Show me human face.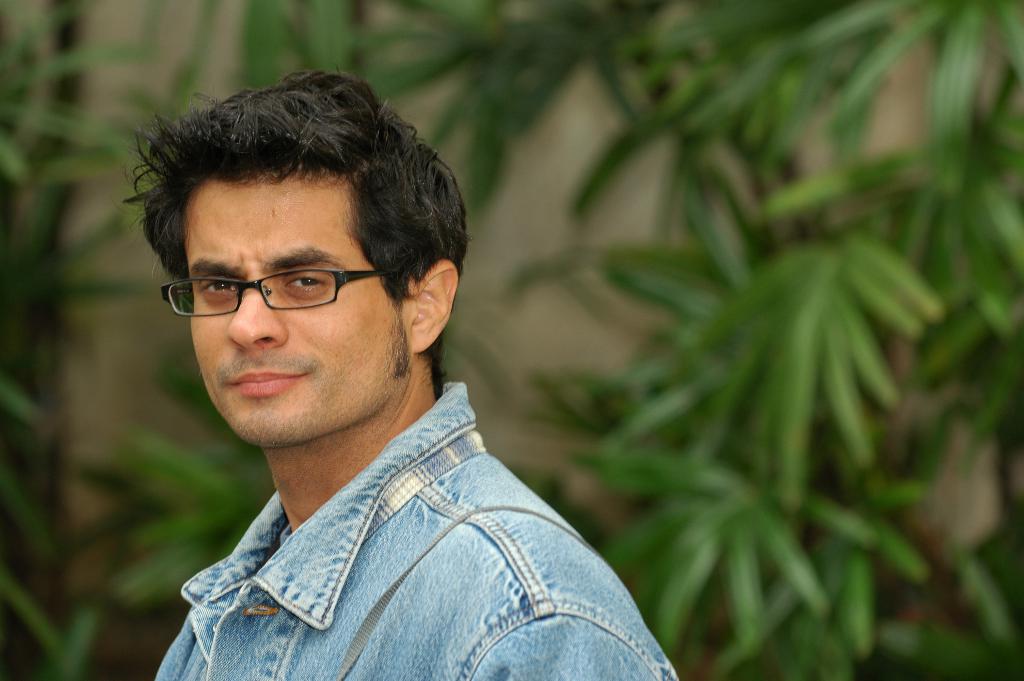
human face is here: Rect(193, 168, 402, 448).
